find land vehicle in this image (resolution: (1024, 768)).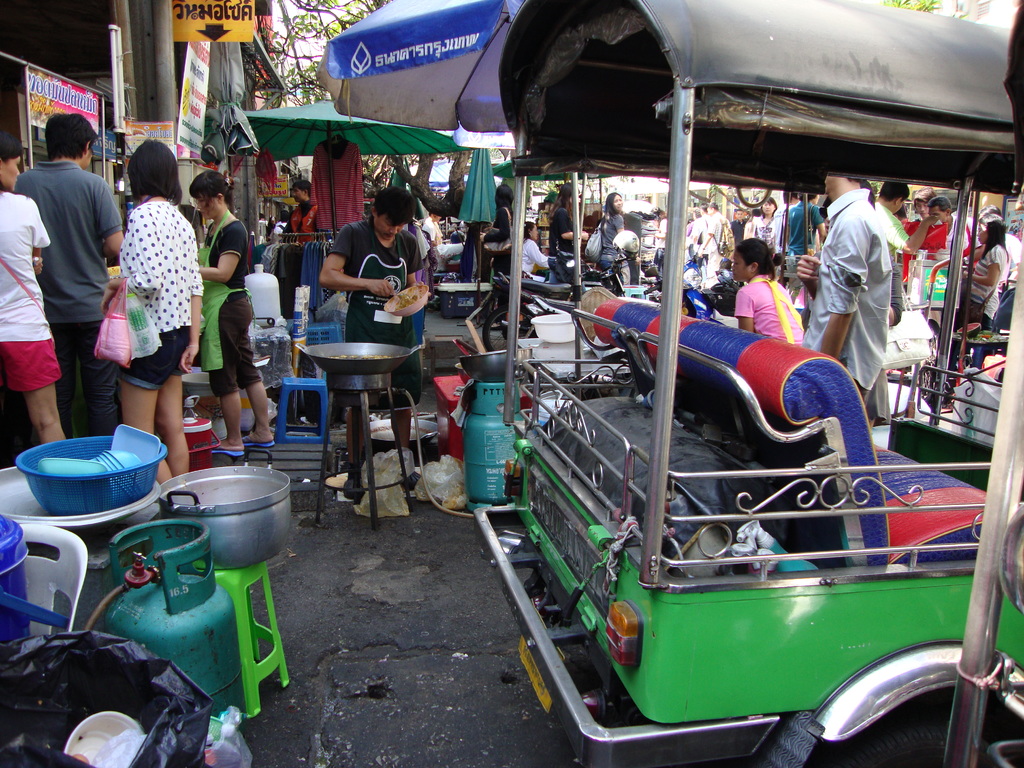
select_region(708, 259, 742, 309).
